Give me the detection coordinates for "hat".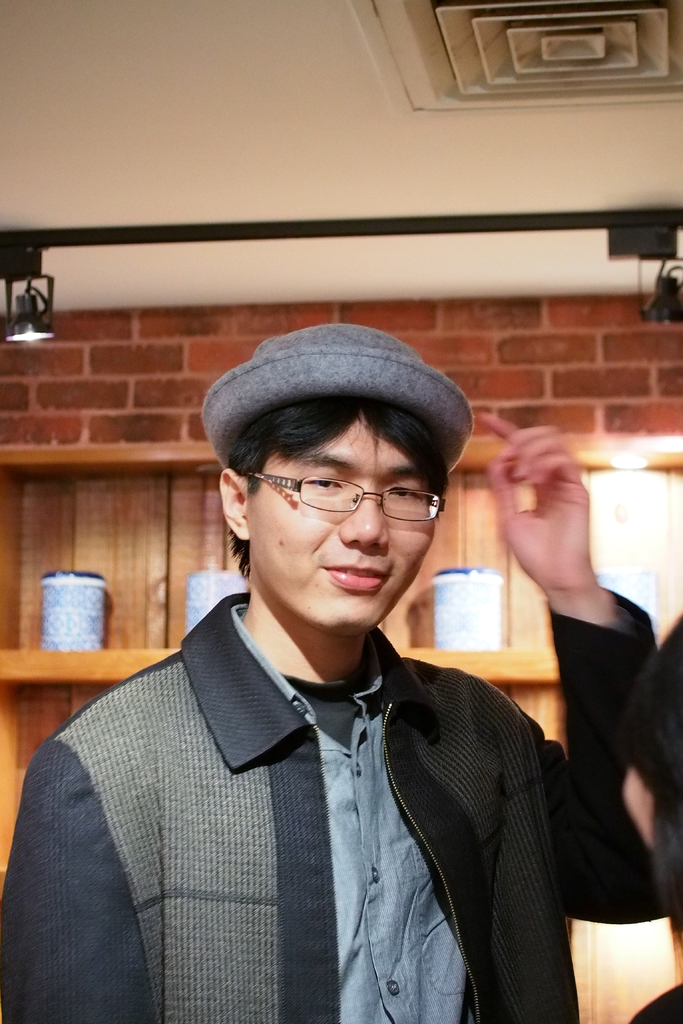
bbox(198, 328, 475, 479).
